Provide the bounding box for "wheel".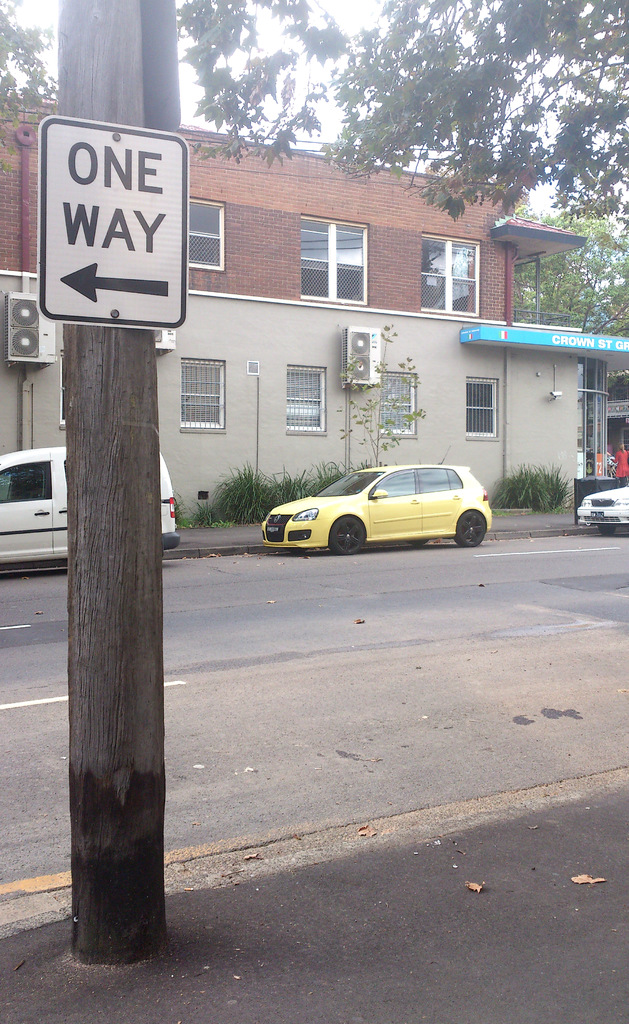
452,510,487,548.
